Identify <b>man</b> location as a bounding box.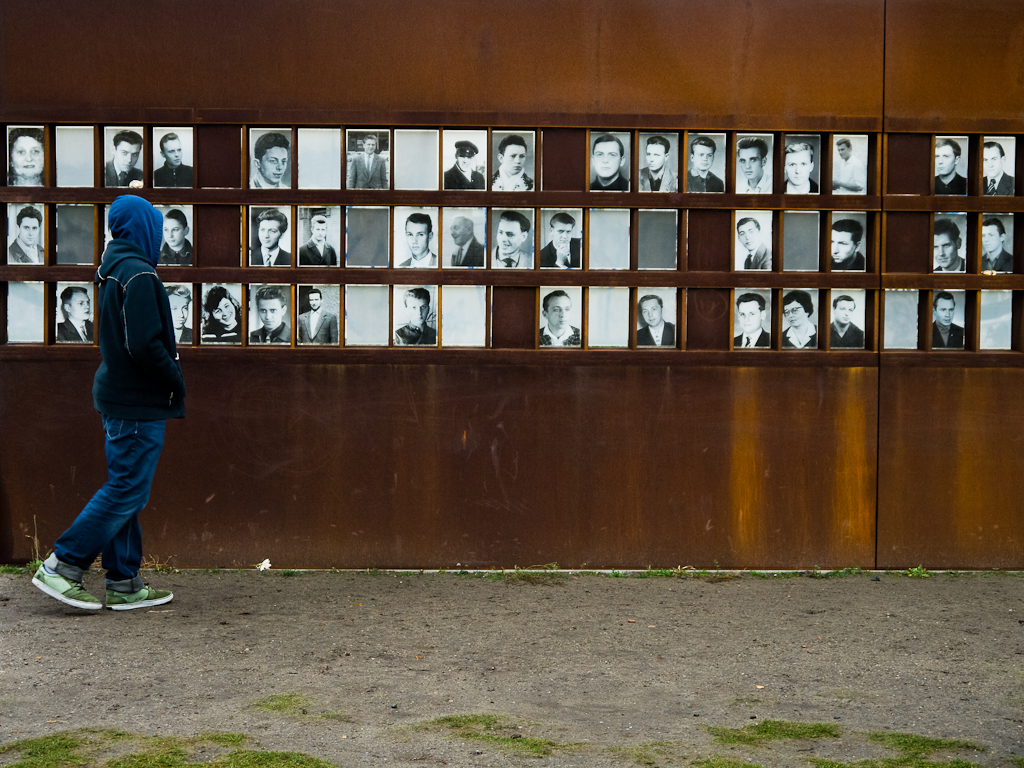
box(491, 208, 536, 268).
